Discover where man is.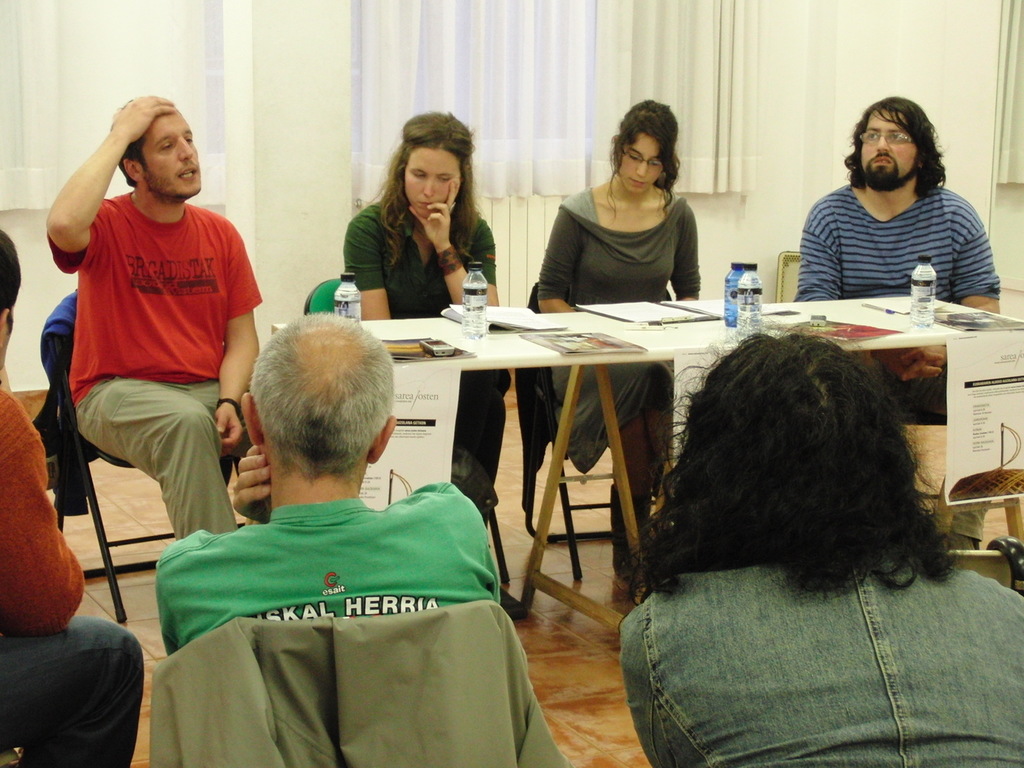
Discovered at 794:95:999:549.
